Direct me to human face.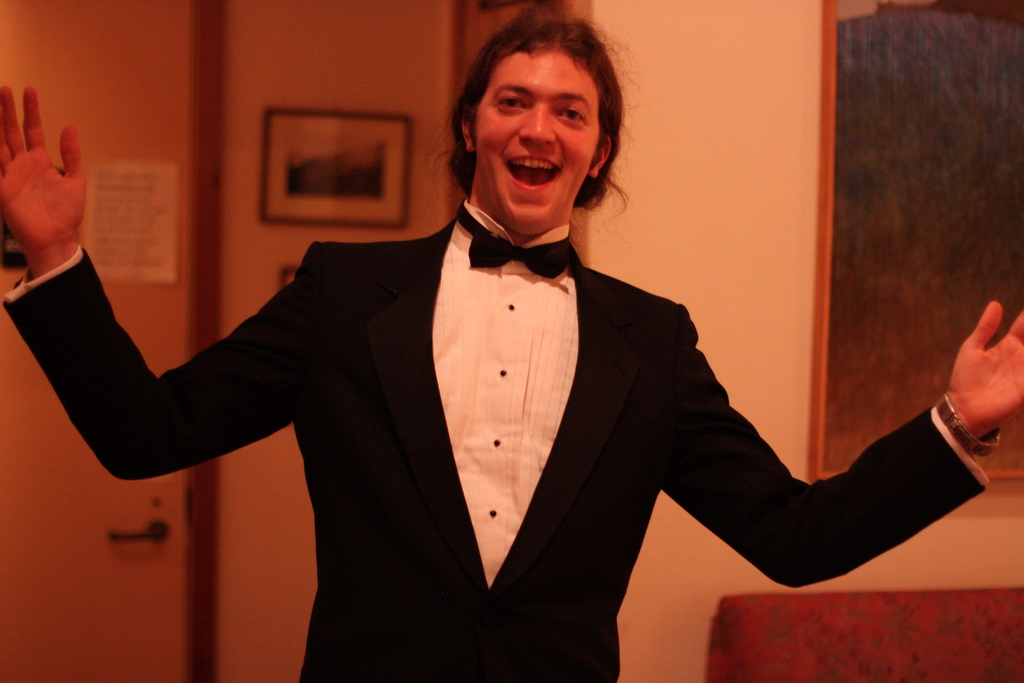
Direction: 472/47/598/227.
